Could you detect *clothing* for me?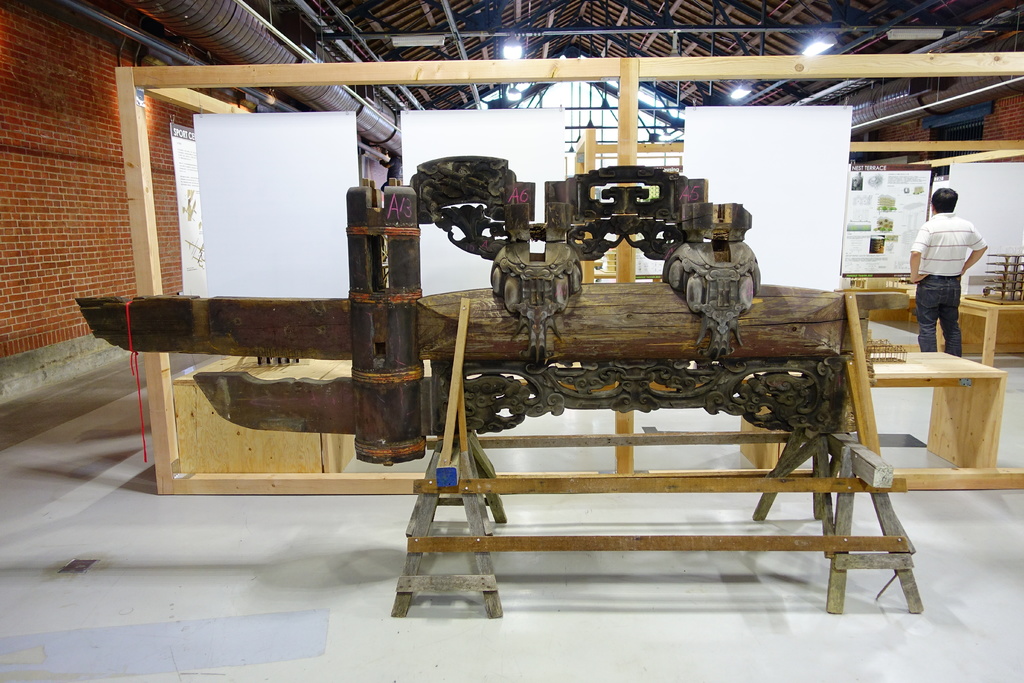
Detection result: <region>908, 211, 991, 359</region>.
